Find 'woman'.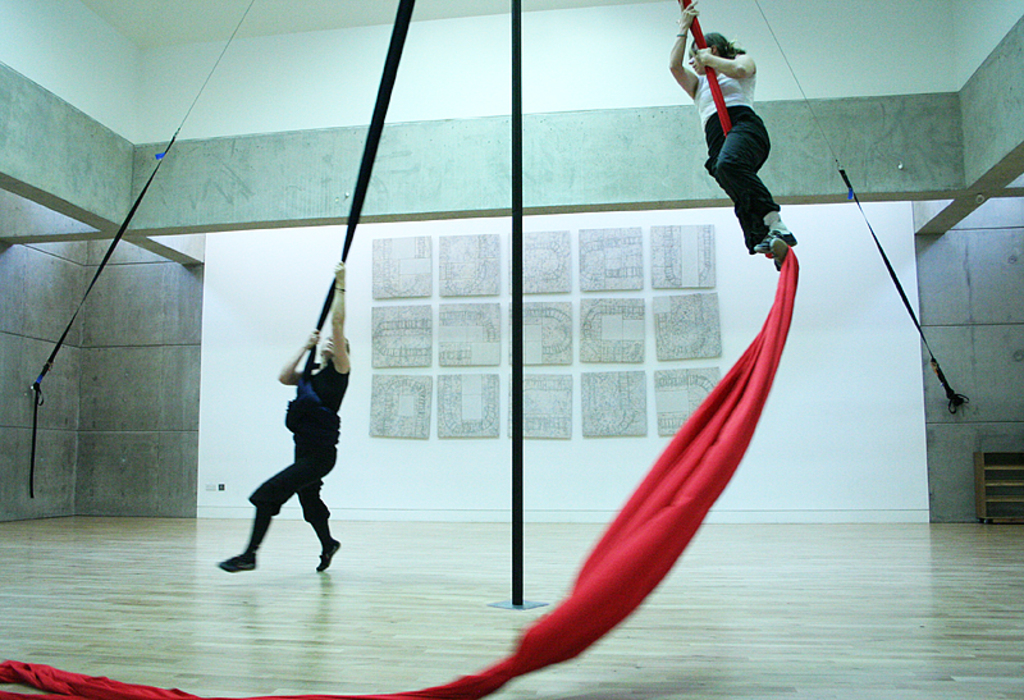
667:0:796:270.
